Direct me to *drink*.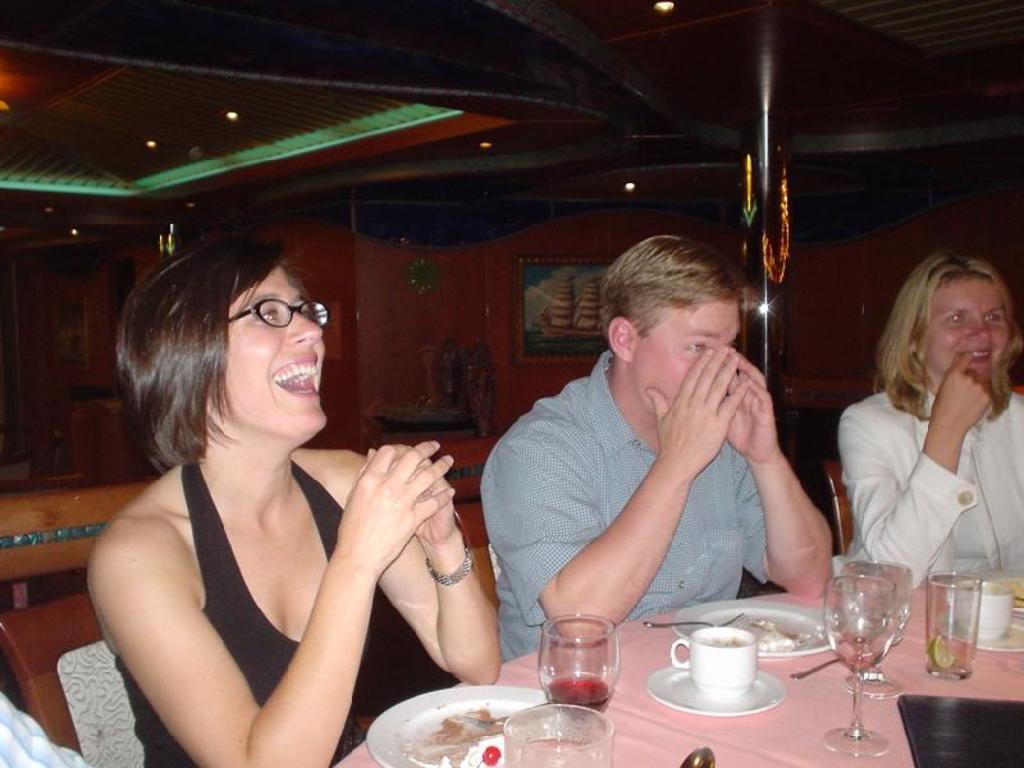
Direction: [left=545, top=675, right=609, bottom=714].
